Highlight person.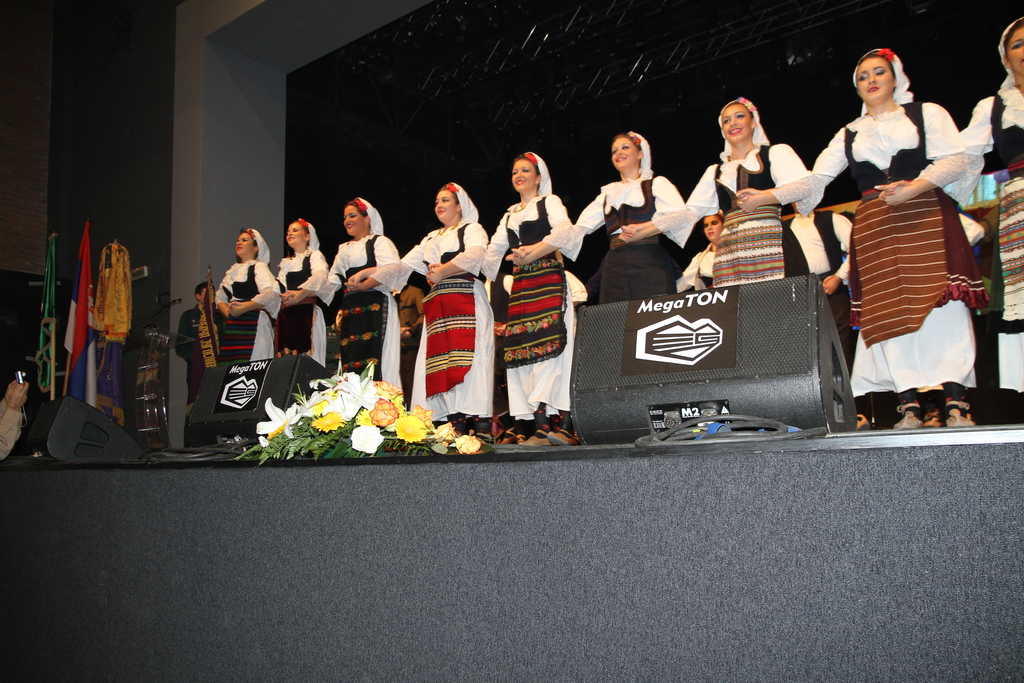
Highlighted region: bbox=[540, 130, 683, 317].
